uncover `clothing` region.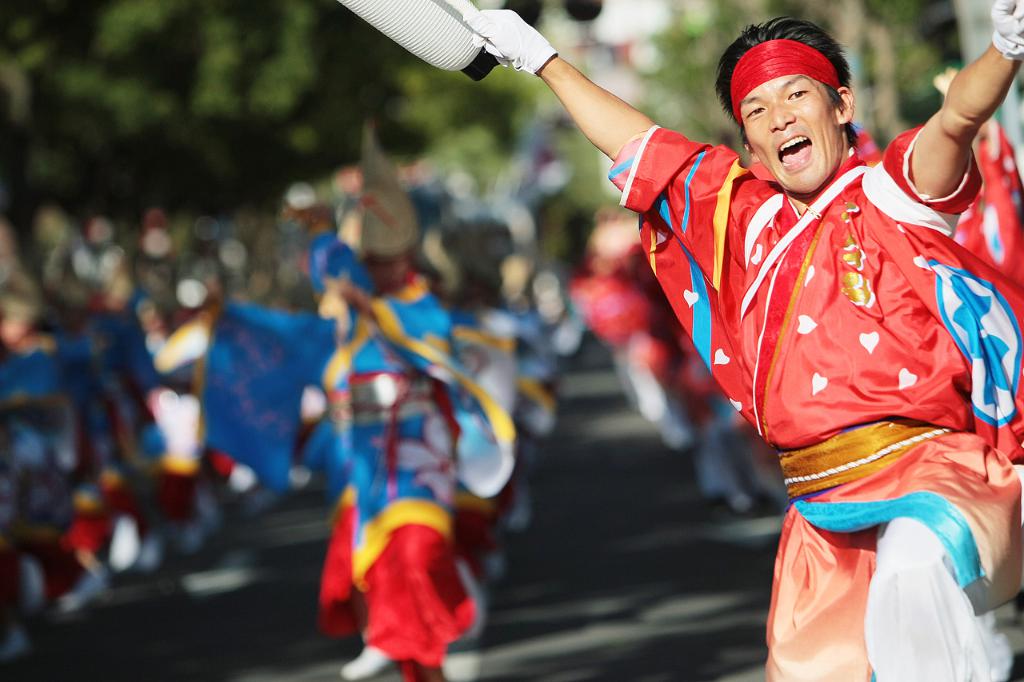
Uncovered: <bbox>296, 237, 514, 681</bbox>.
